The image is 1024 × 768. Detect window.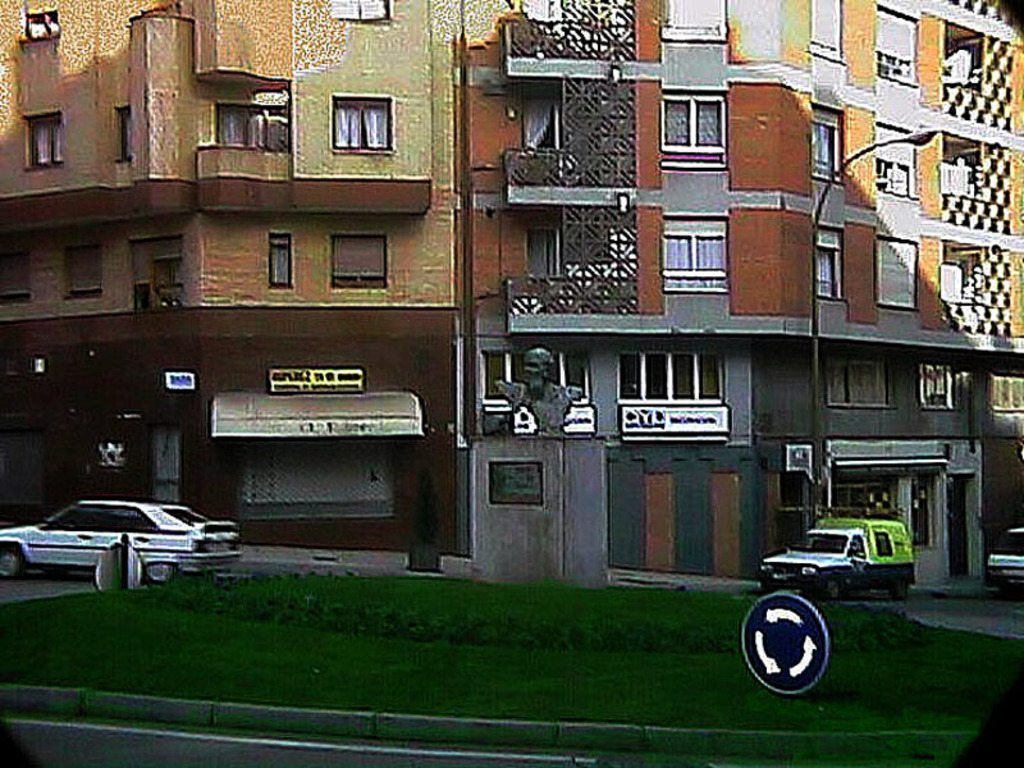
Detection: l=42, t=506, r=148, b=543.
